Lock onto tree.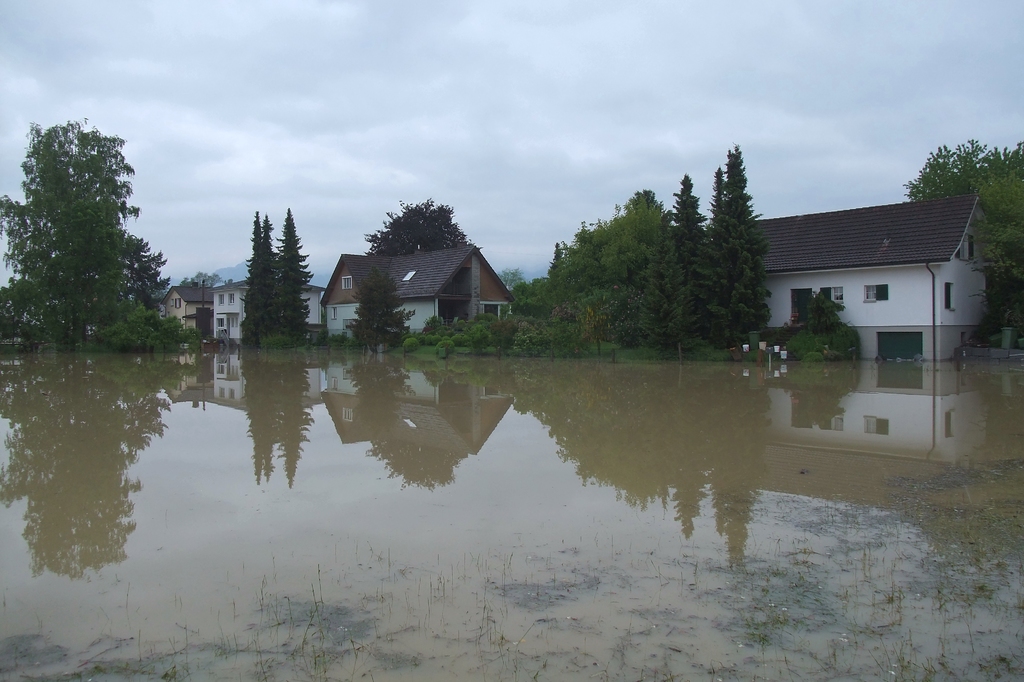
Locked: 344, 267, 420, 354.
